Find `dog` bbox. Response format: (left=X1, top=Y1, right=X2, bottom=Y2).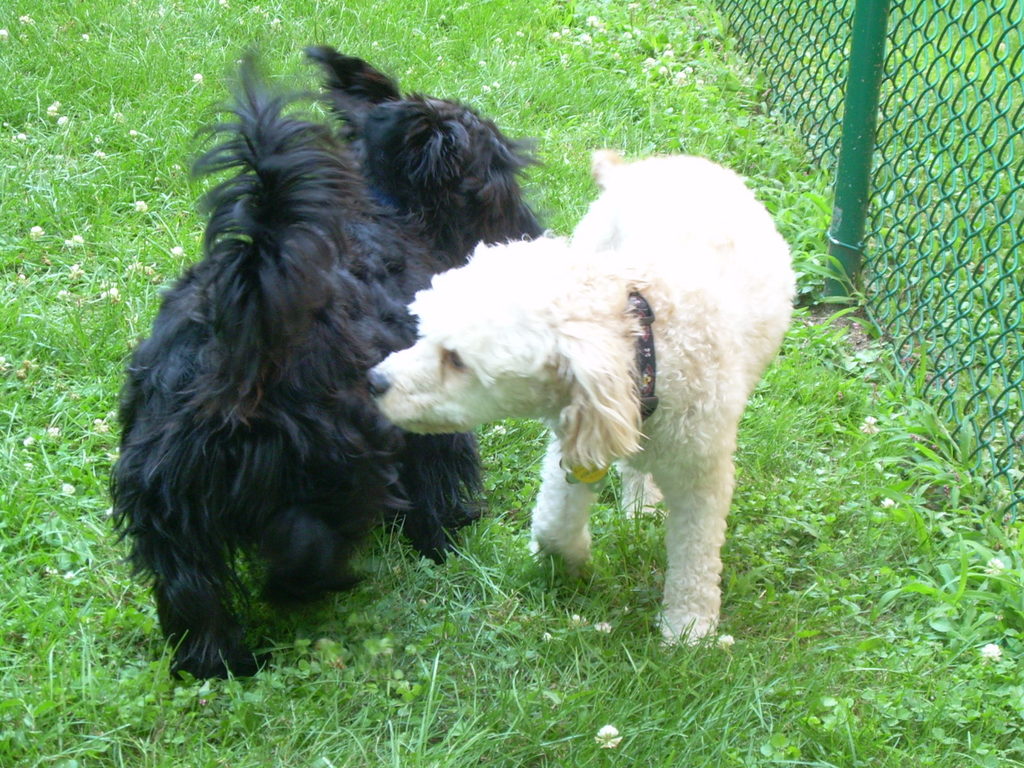
(left=362, top=147, right=799, bottom=651).
